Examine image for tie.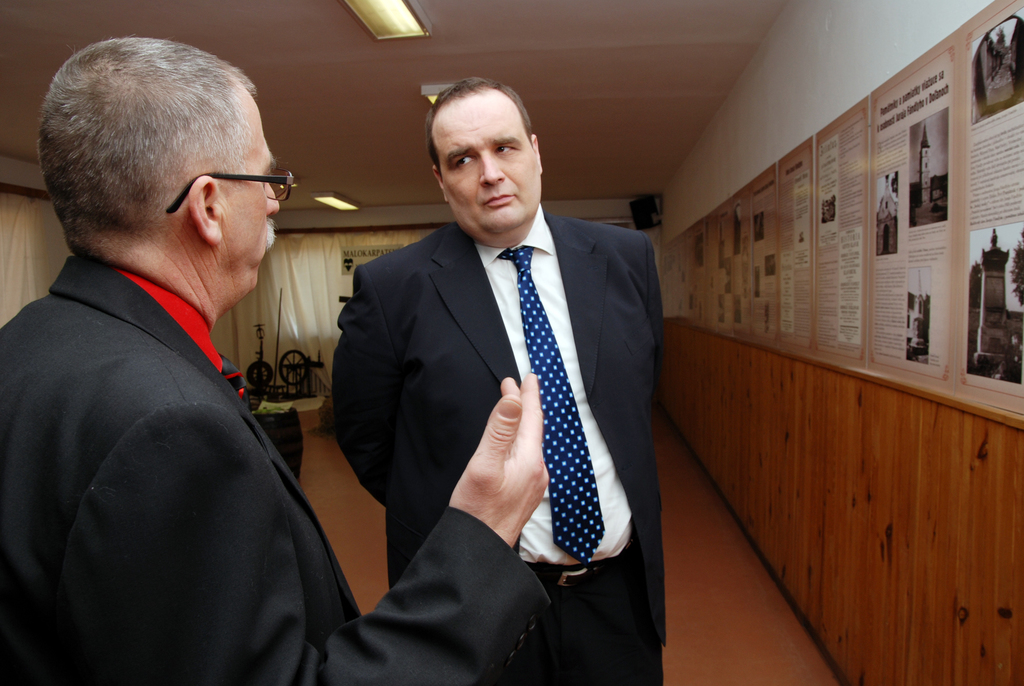
Examination result: left=218, top=355, right=243, bottom=403.
